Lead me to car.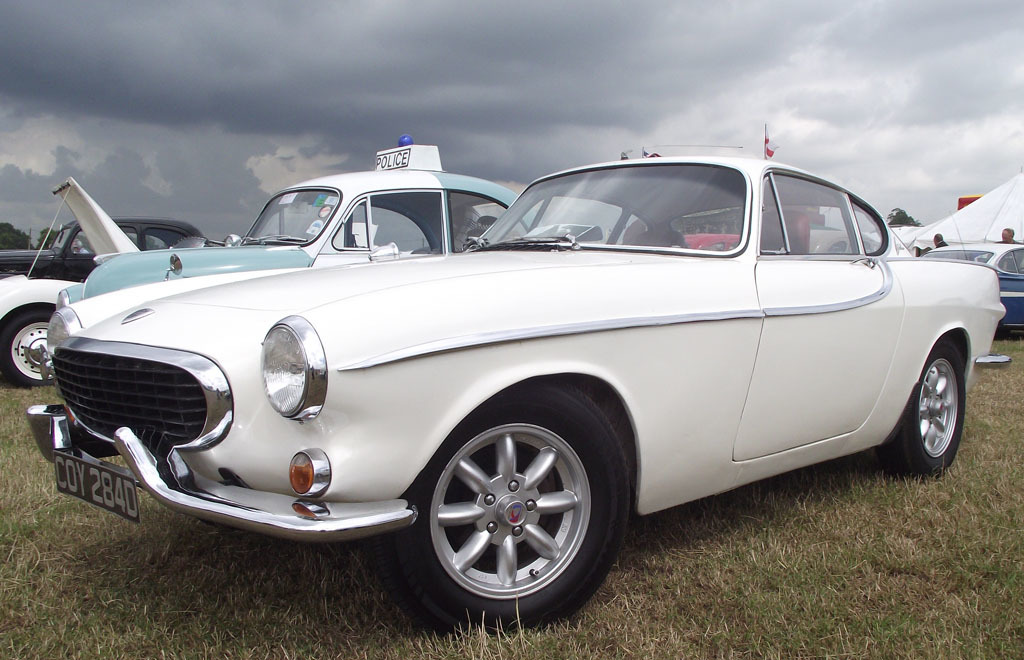
Lead to region(0, 177, 145, 387).
